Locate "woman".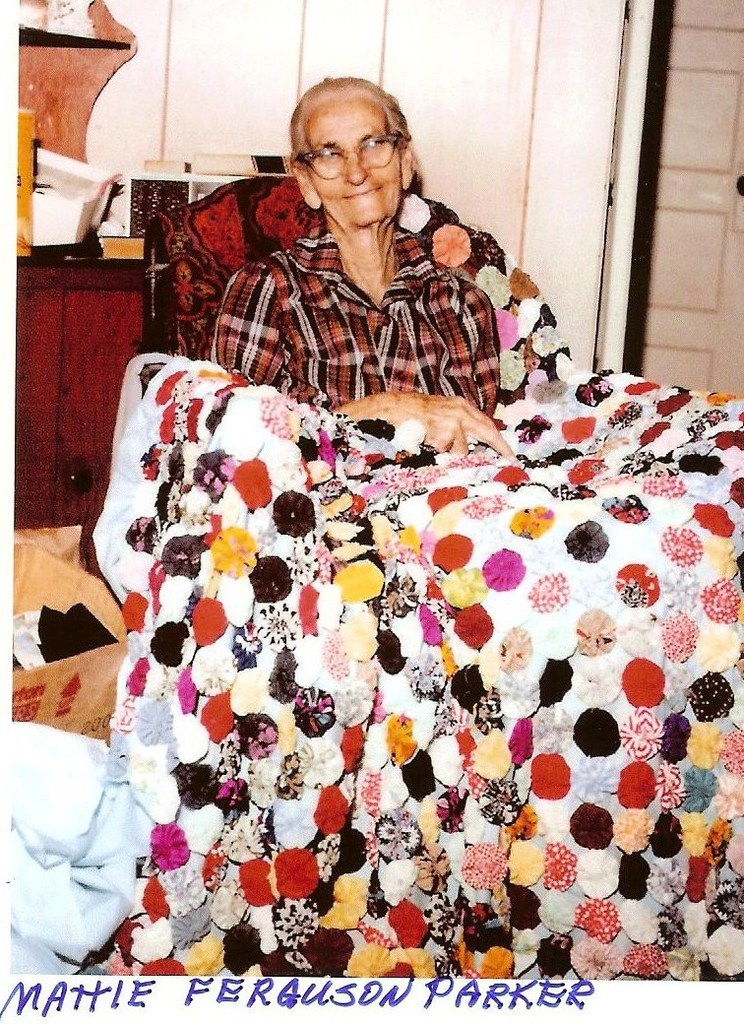
Bounding box: select_region(198, 78, 521, 457).
